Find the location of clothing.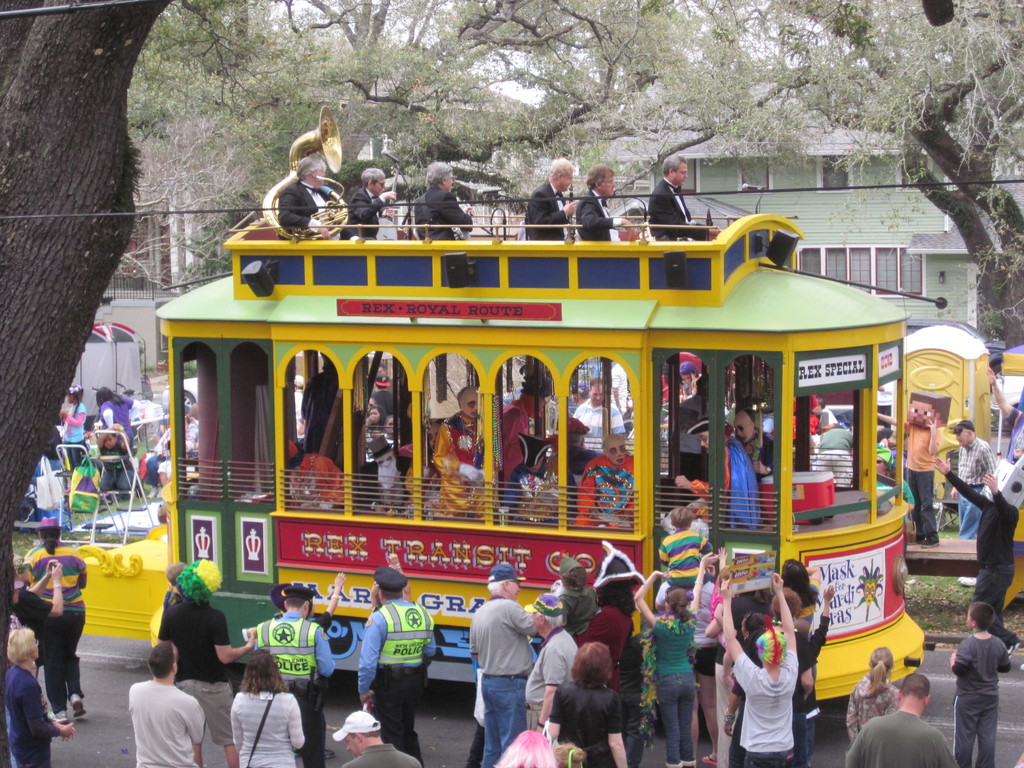
Location: bbox(937, 465, 1015, 647).
